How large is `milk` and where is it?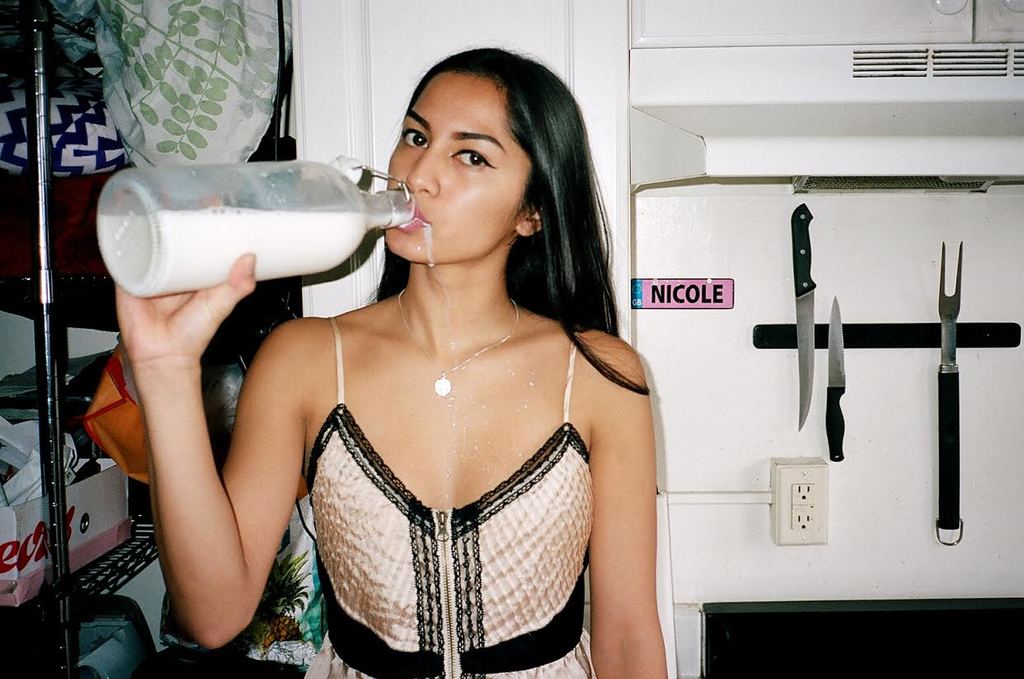
Bounding box: 50 160 422 343.
